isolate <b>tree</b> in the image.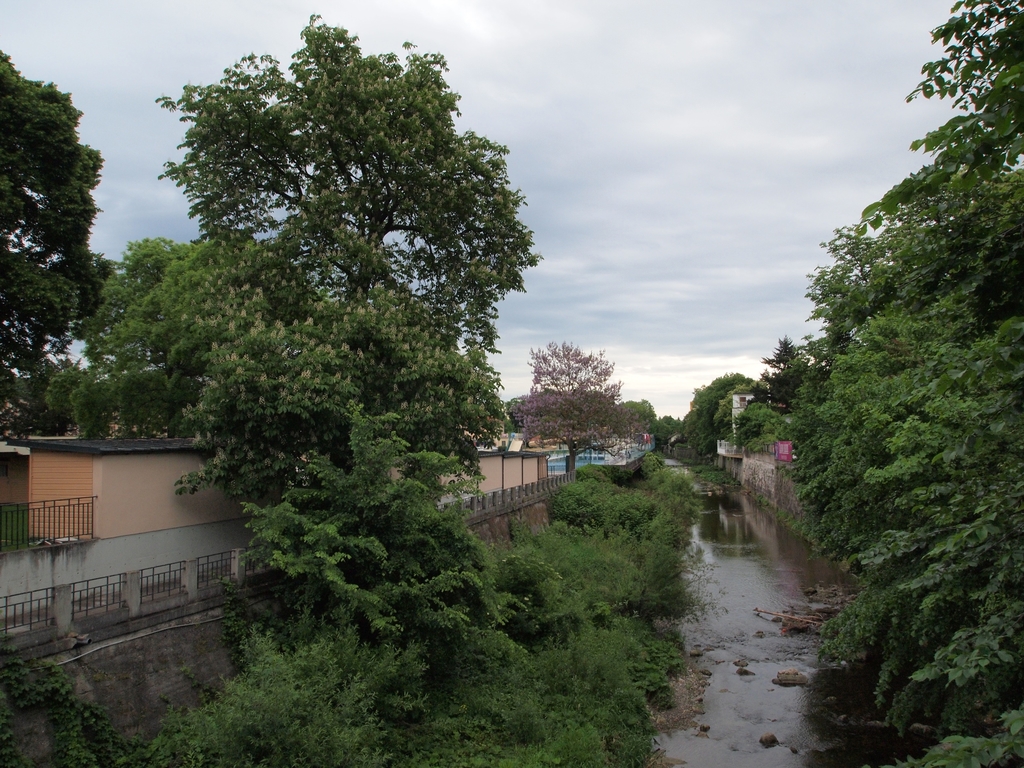
Isolated region: 147, 16, 548, 545.
